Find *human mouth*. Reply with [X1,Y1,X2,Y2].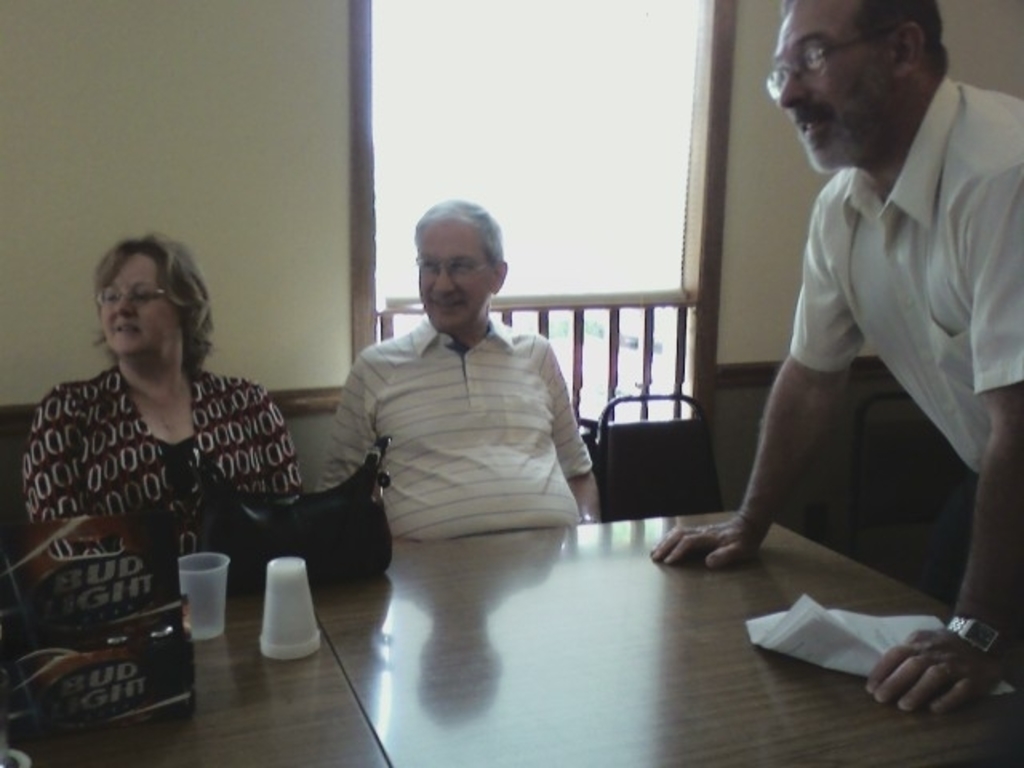
[798,118,829,136].
